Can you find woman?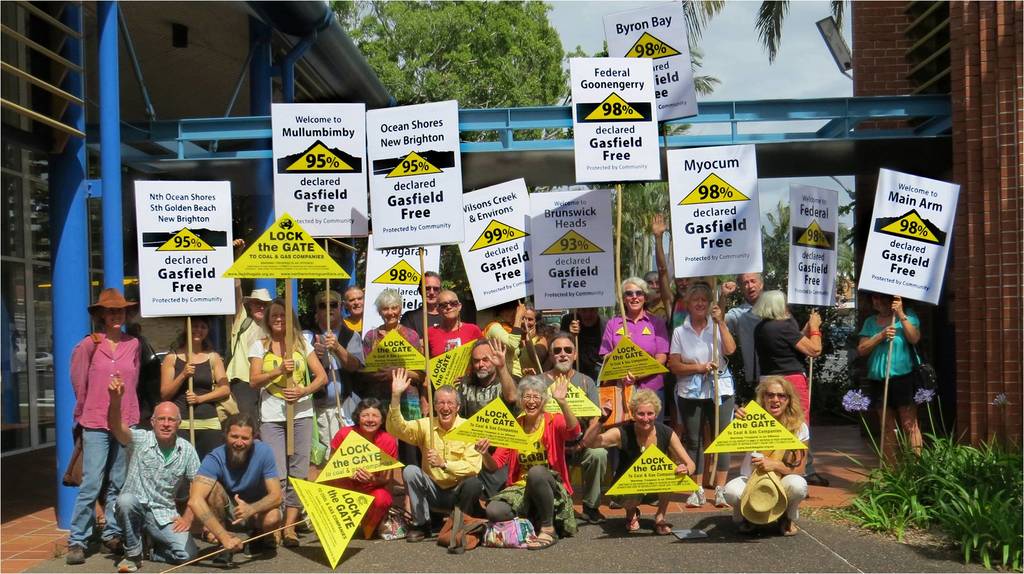
Yes, bounding box: 856, 292, 926, 475.
